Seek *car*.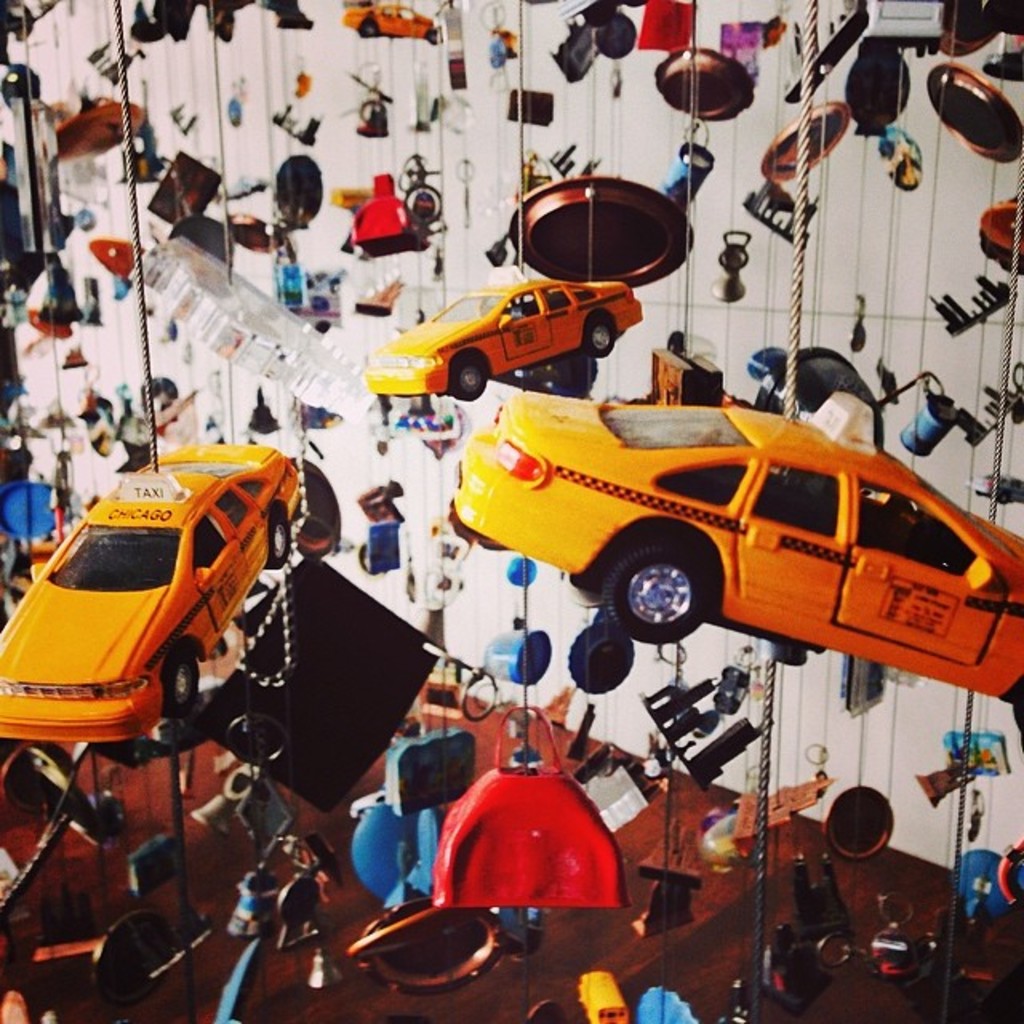
[x1=453, y1=390, x2=1022, y2=730].
